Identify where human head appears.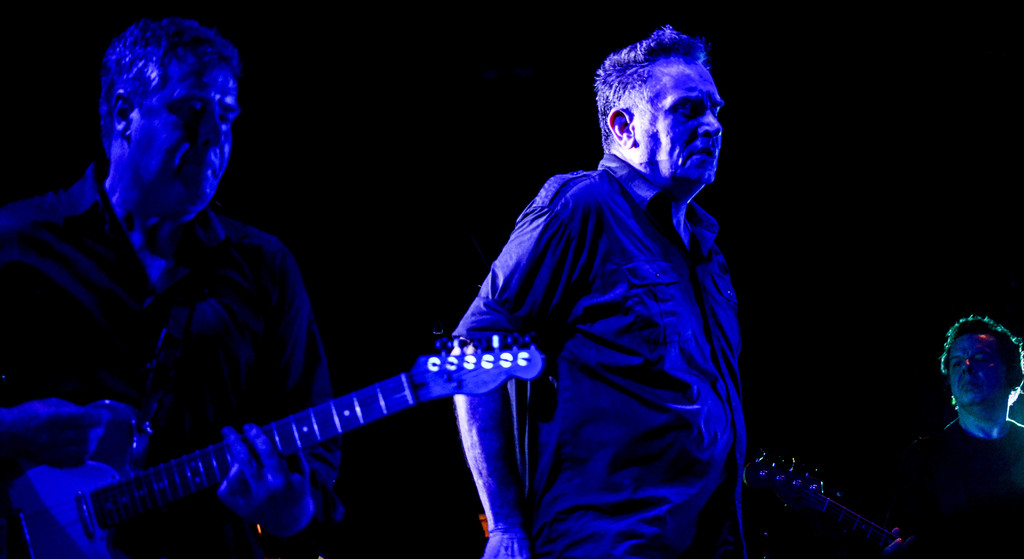
Appears at crop(588, 20, 729, 177).
